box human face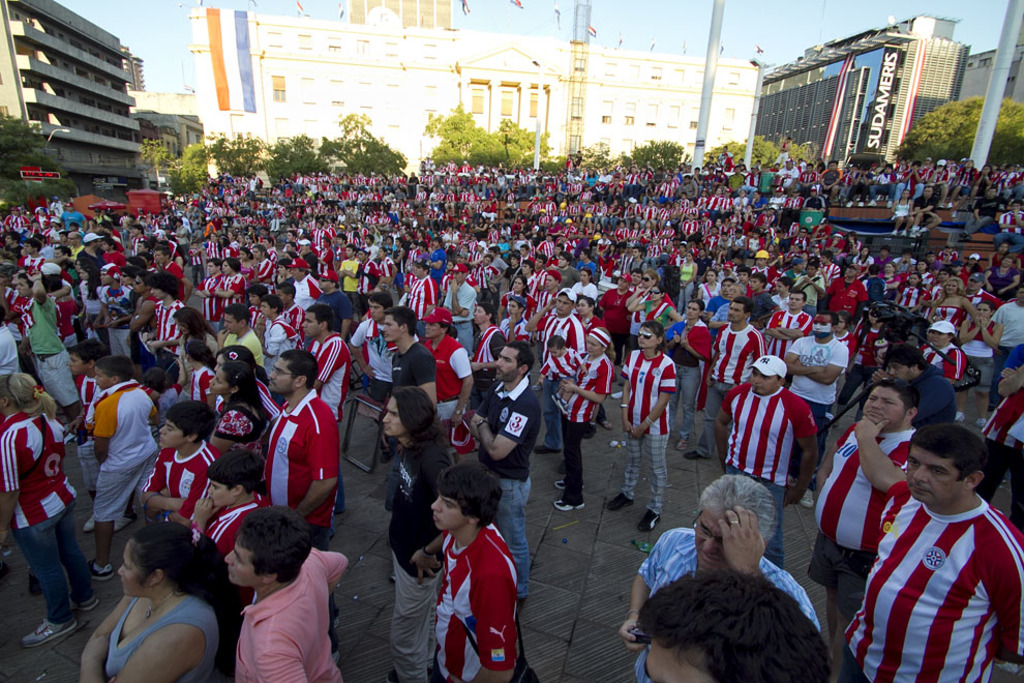
box=[424, 323, 443, 338]
